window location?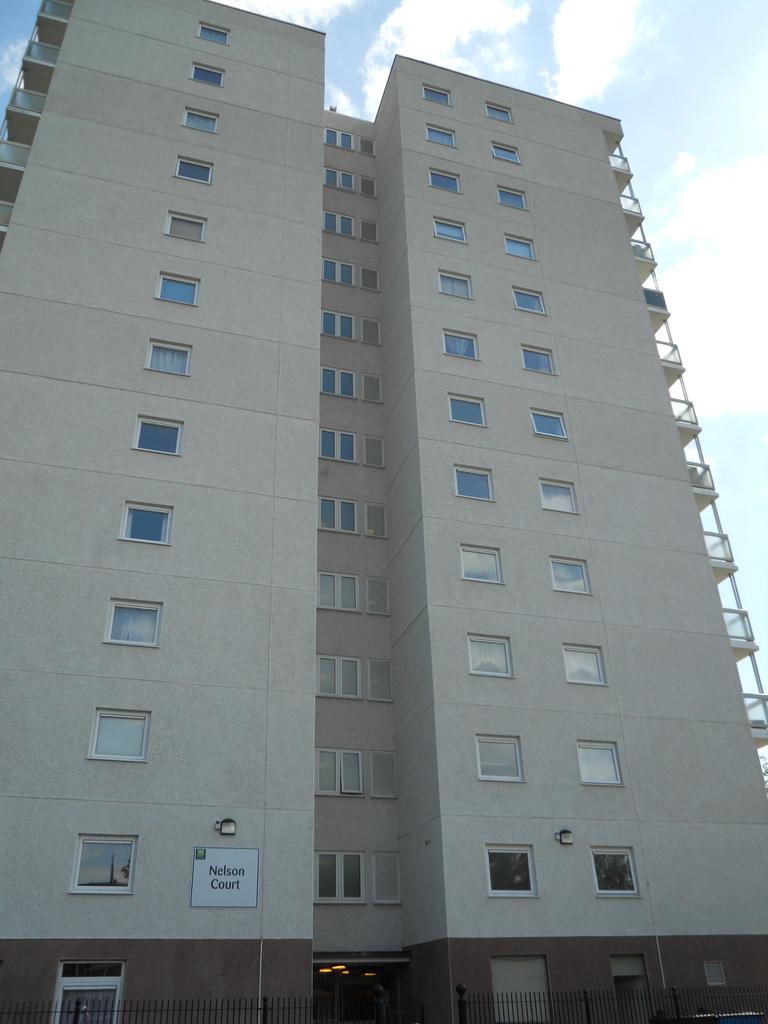
left=310, top=854, right=363, bottom=901
